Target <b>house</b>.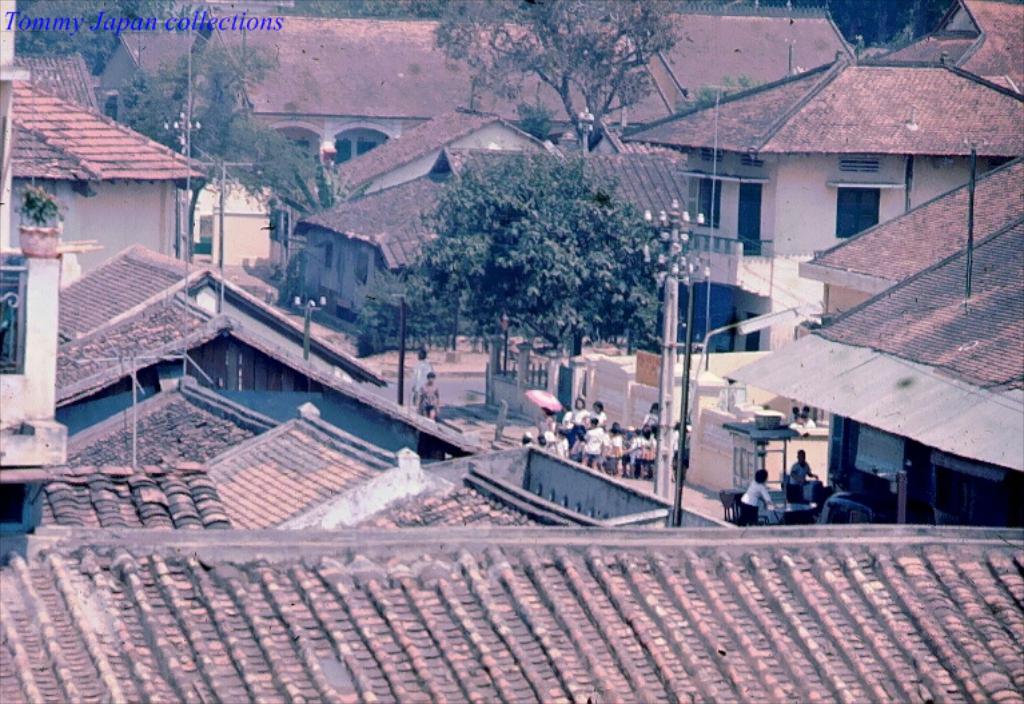
Target region: x1=0, y1=454, x2=226, y2=533.
